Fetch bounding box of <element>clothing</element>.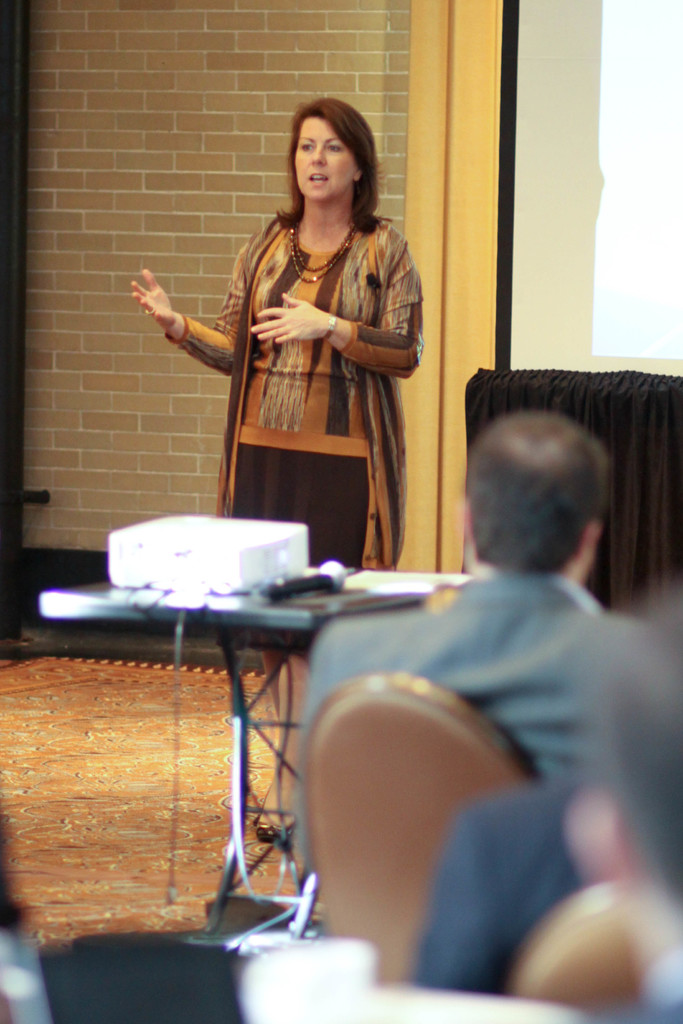
Bbox: [404, 778, 585, 995].
